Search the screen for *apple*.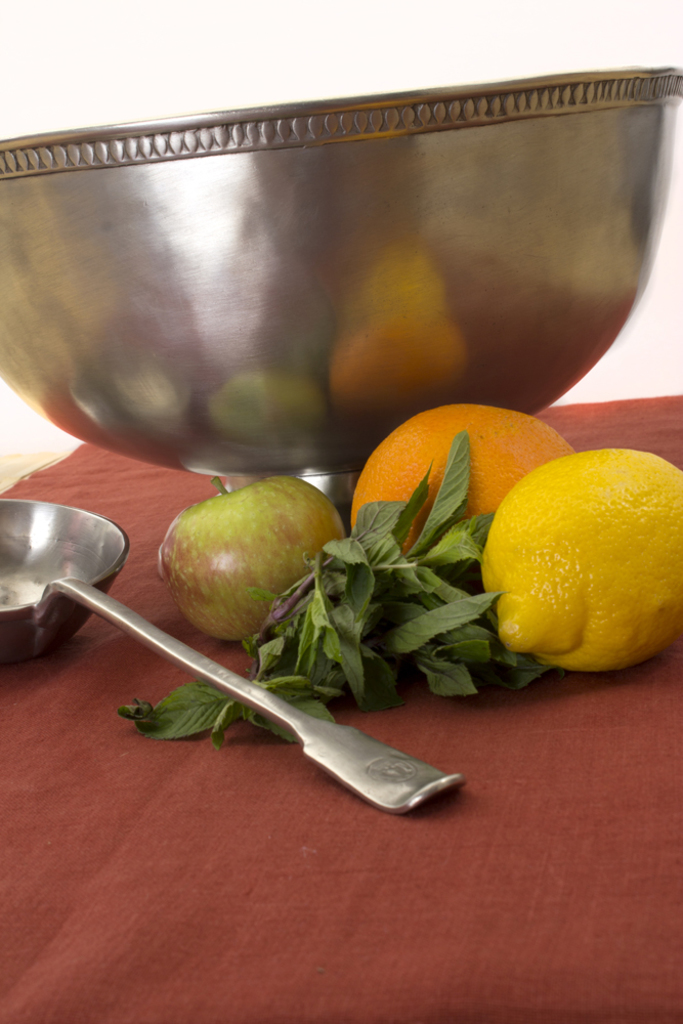
Found at (157, 469, 340, 640).
